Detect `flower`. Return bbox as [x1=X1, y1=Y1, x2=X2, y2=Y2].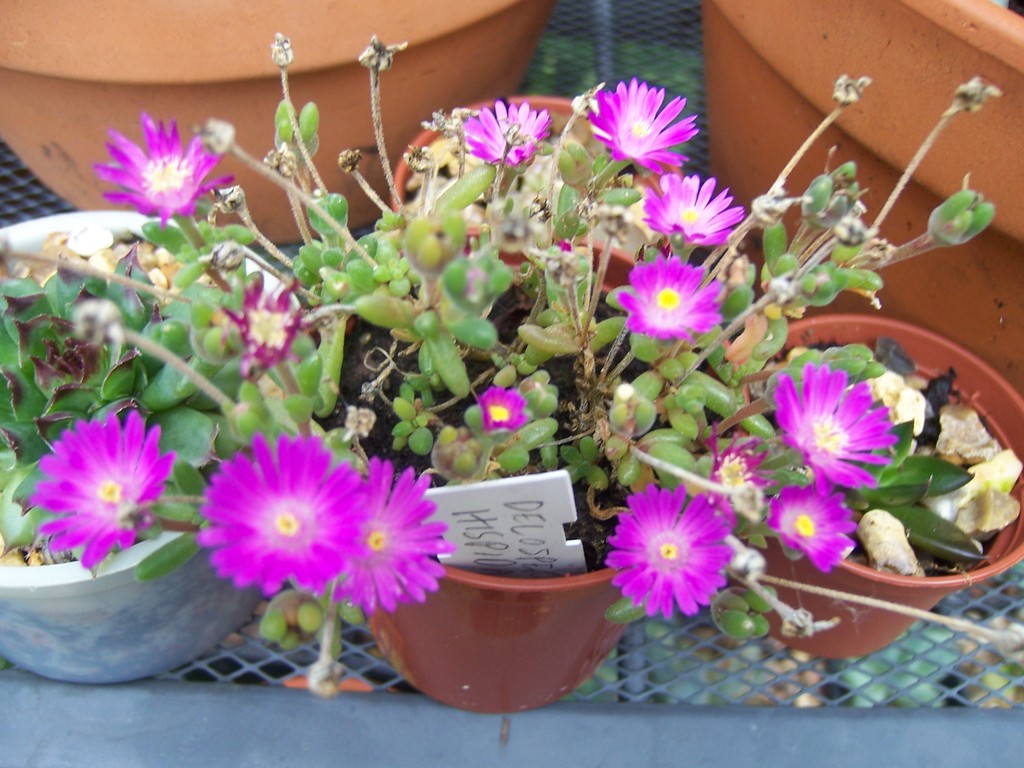
[x1=766, y1=482, x2=859, y2=575].
